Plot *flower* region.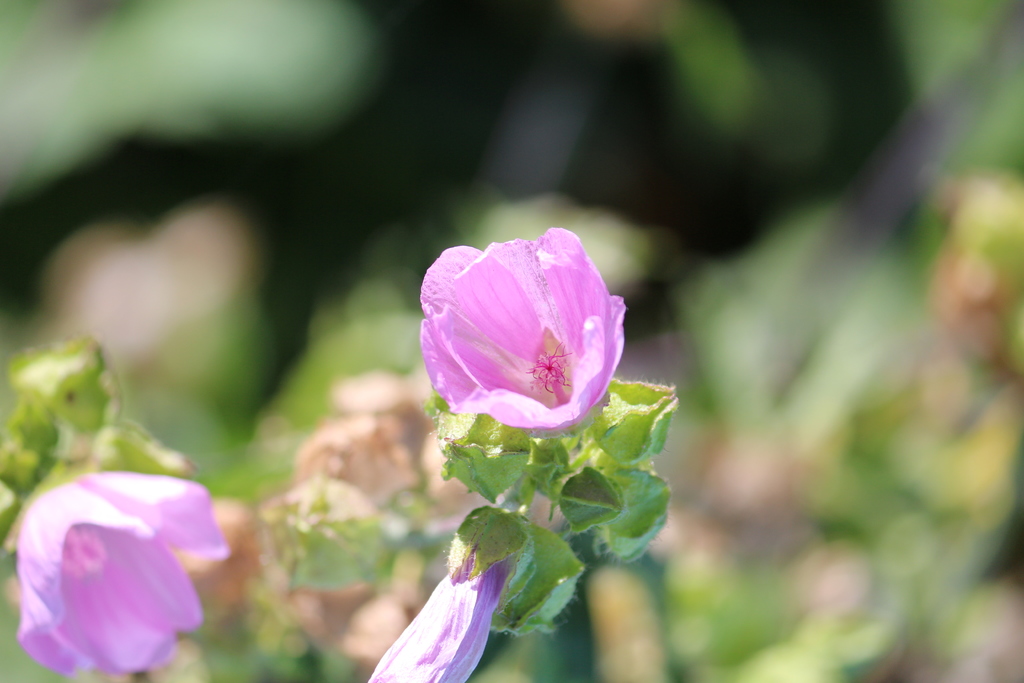
Plotted at [420, 224, 623, 436].
